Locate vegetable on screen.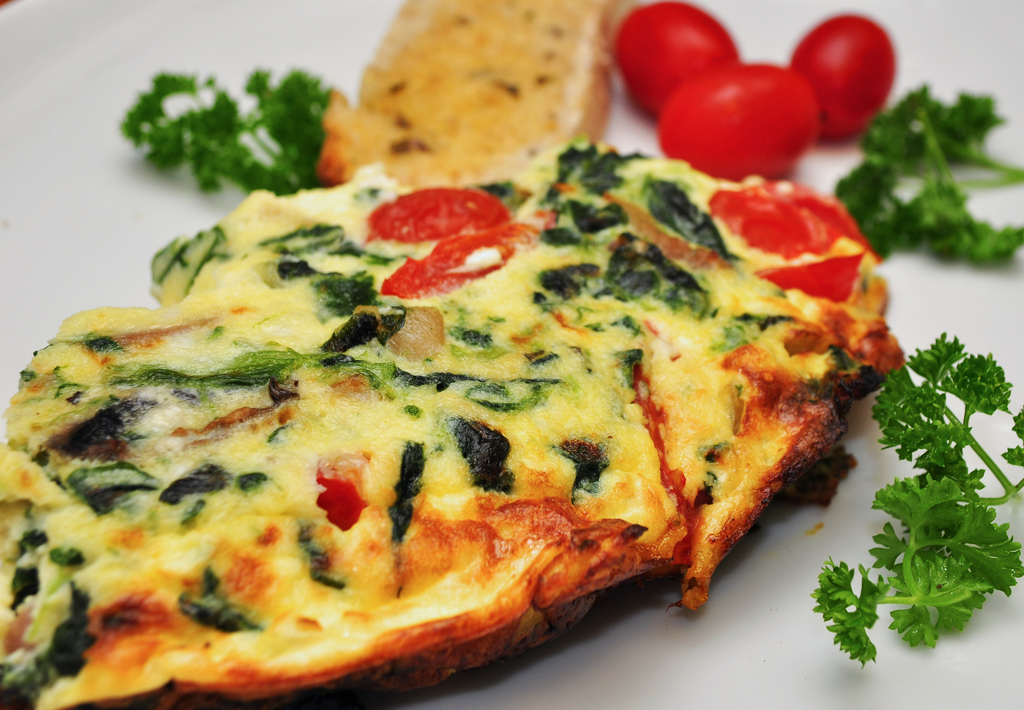
On screen at bbox=[657, 60, 820, 184].
